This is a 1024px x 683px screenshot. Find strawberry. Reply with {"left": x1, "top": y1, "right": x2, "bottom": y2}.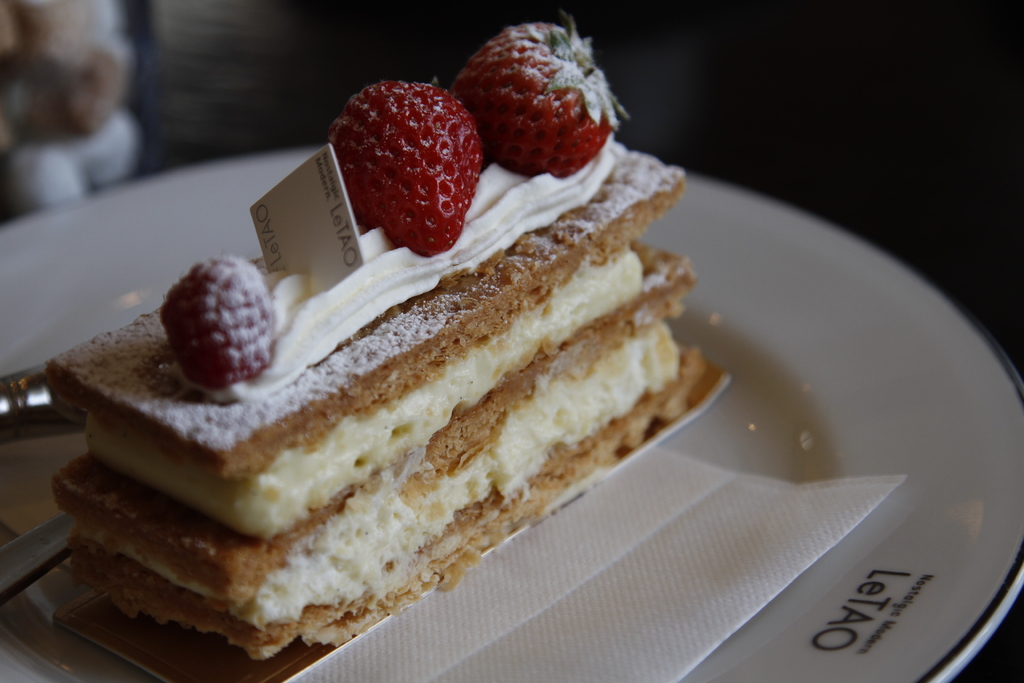
{"left": 449, "top": 25, "right": 618, "bottom": 175}.
